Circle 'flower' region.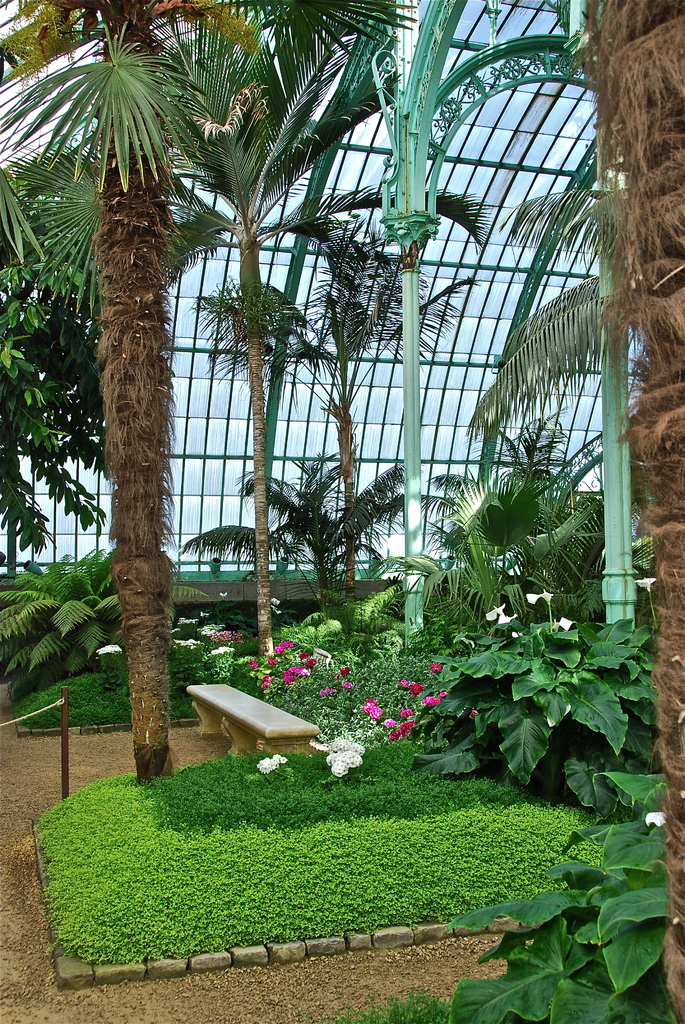
Region: (636, 575, 657, 593).
